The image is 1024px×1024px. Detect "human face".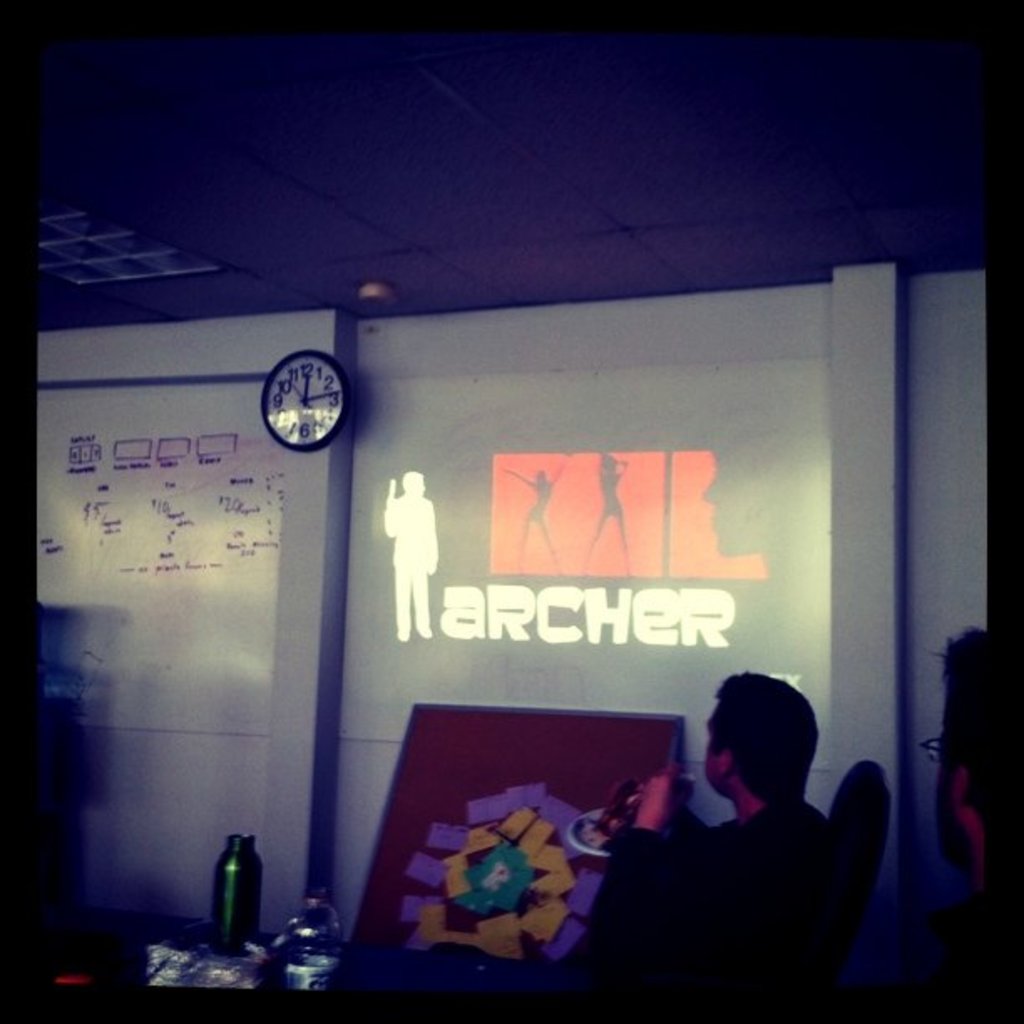
Detection: (703, 699, 721, 796).
